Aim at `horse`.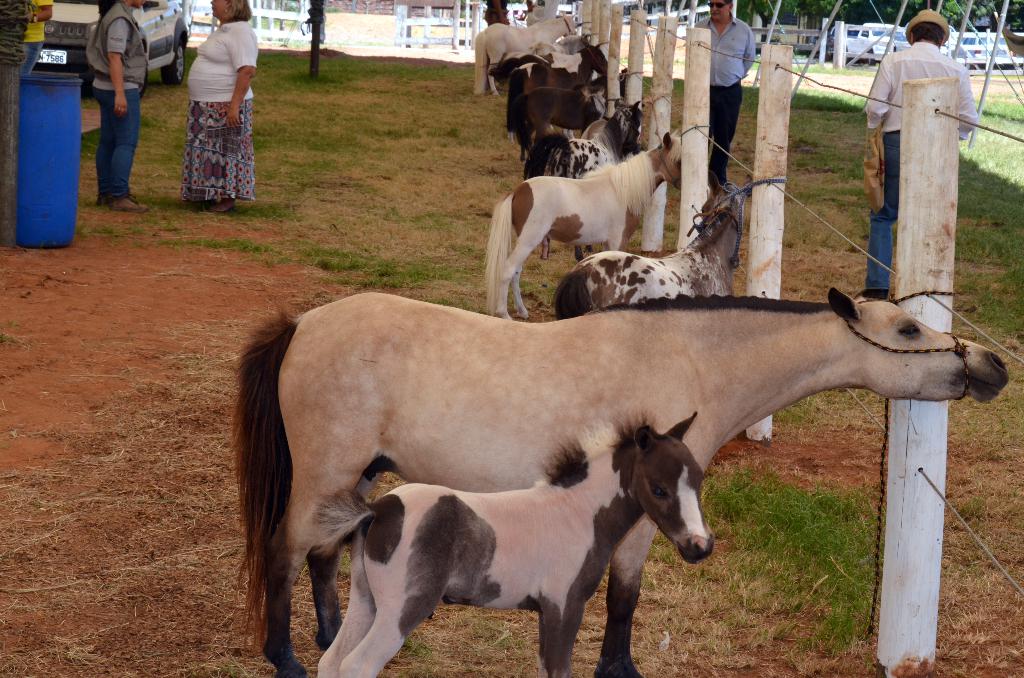
Aimed at <box>481,131,685,321</box>.
